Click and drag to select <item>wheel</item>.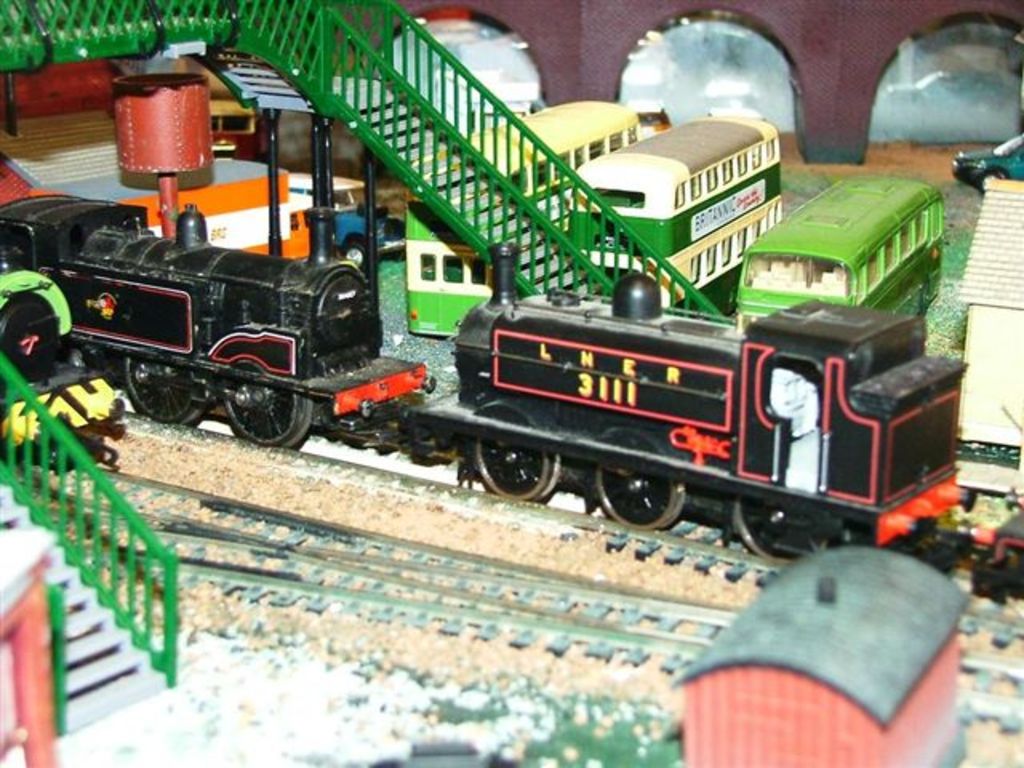
Selection: x1=469, y1=421, x2=565, y2=512.
